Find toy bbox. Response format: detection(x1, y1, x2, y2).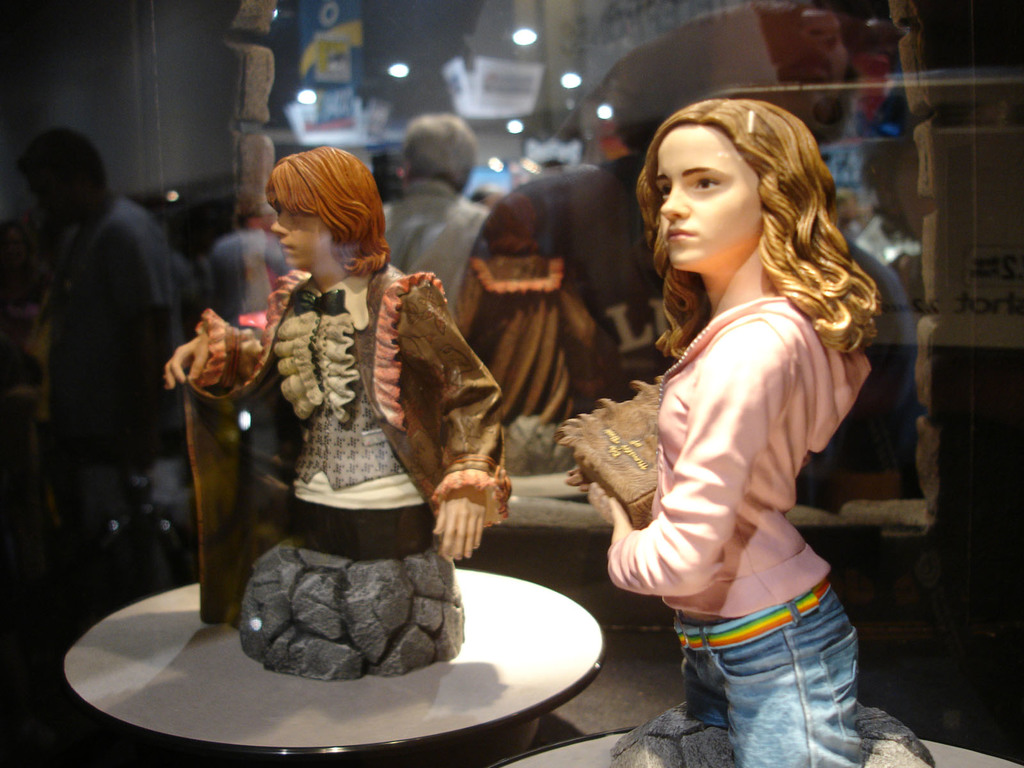
detection(189, 182, 486, 671).
